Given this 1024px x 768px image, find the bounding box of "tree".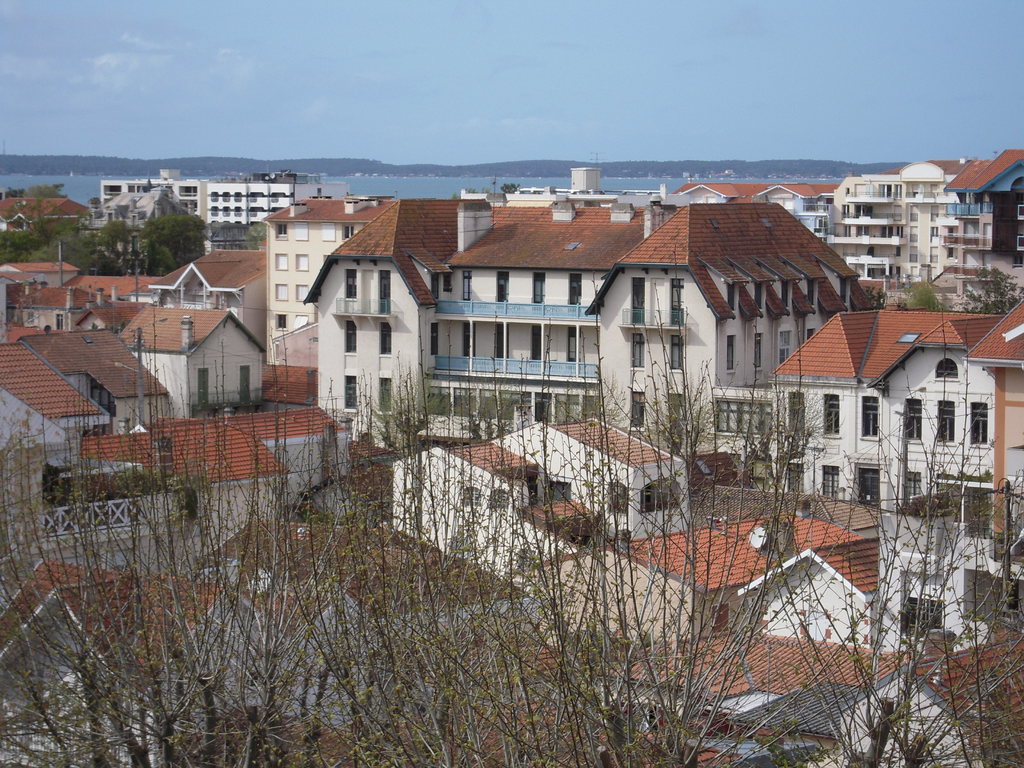
detection(0, 225, 50, 264).
